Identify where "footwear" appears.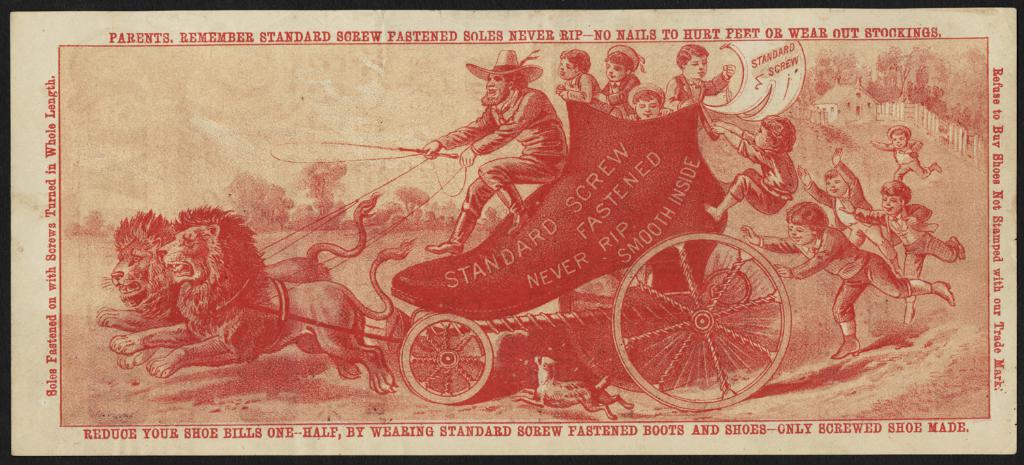
Appears at (left=930, top=281, right=957, bottom=308).
